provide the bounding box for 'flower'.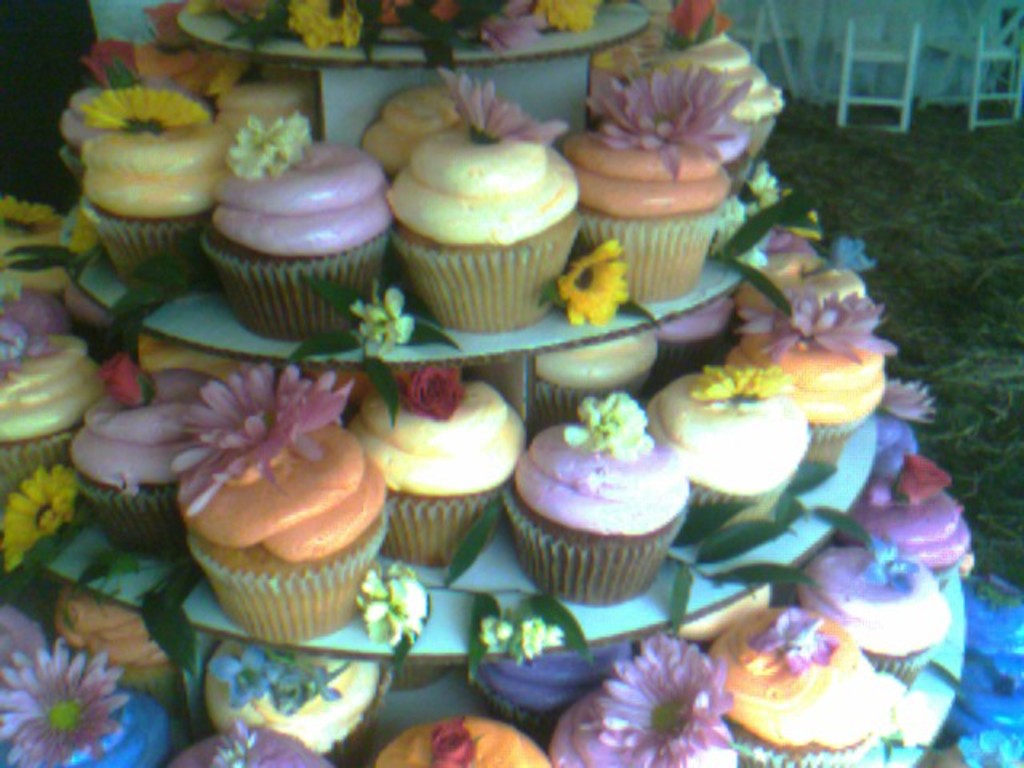
<region>99, 350, 158, 403</region>.
